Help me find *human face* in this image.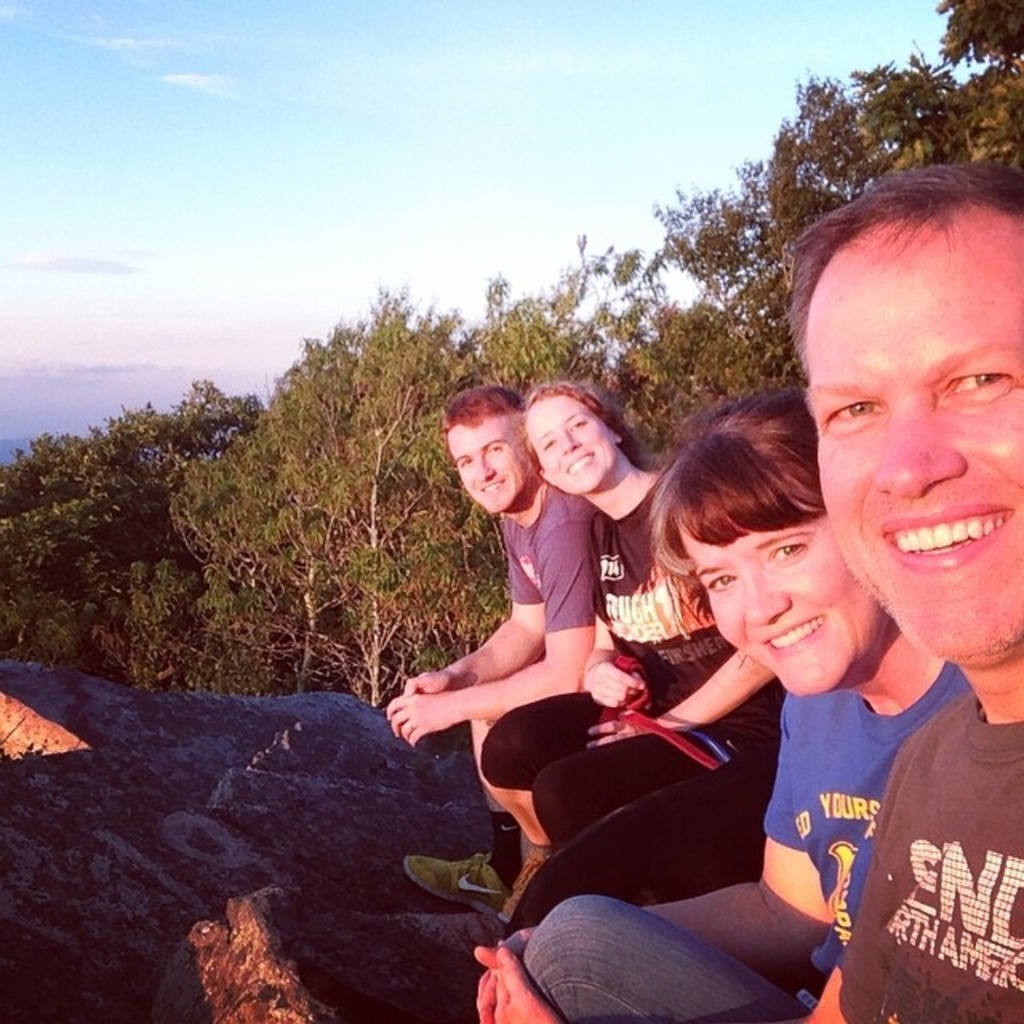
Found it: bbox=(443, 414, 534, 518).
